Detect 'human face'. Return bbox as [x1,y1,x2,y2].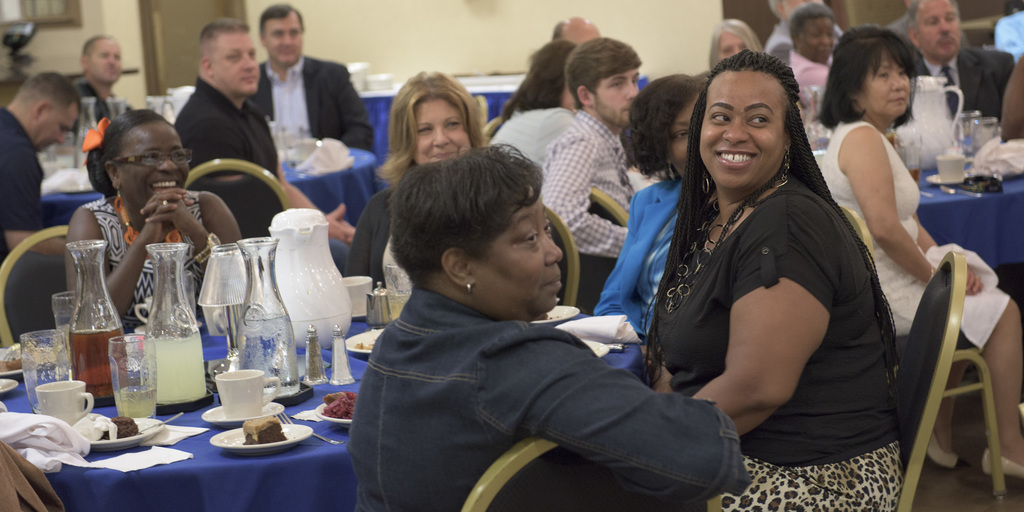
[42,109,79,151].
